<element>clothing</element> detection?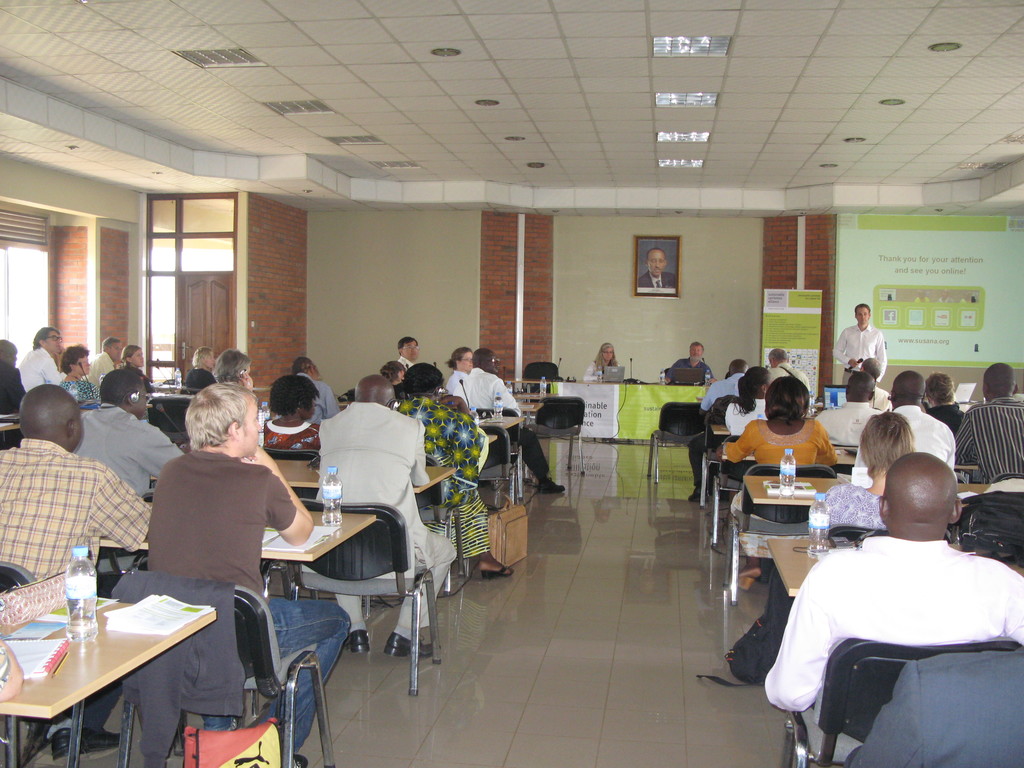
729/403/770/428
